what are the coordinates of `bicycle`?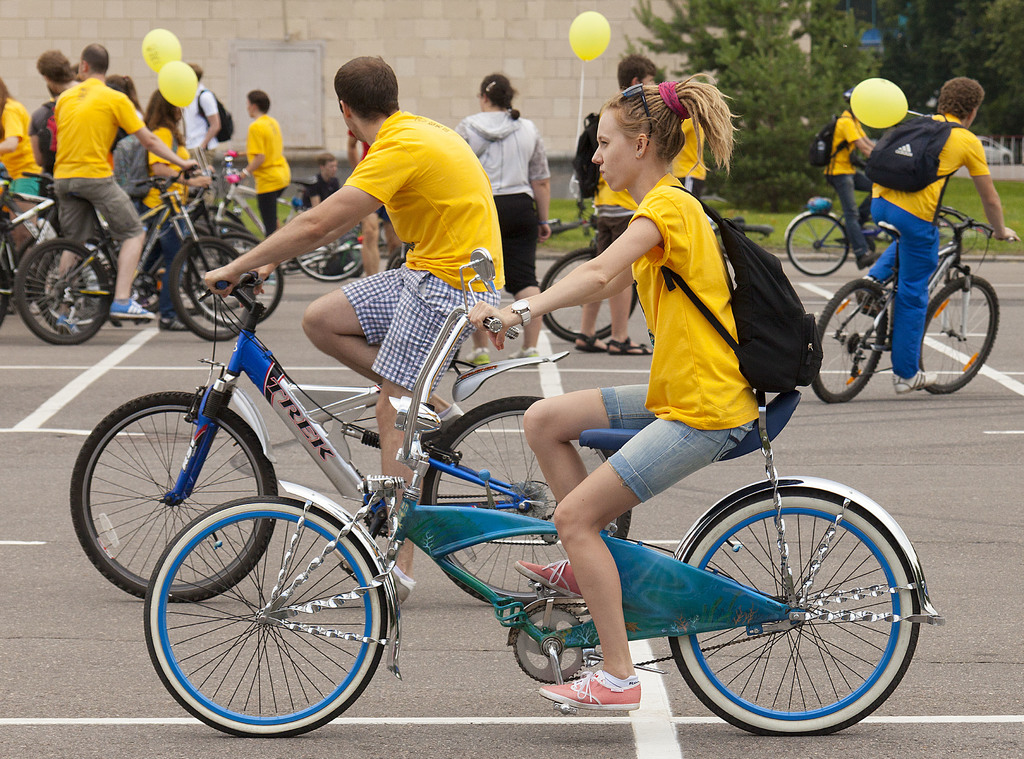
824, 177, 1015, 404.
